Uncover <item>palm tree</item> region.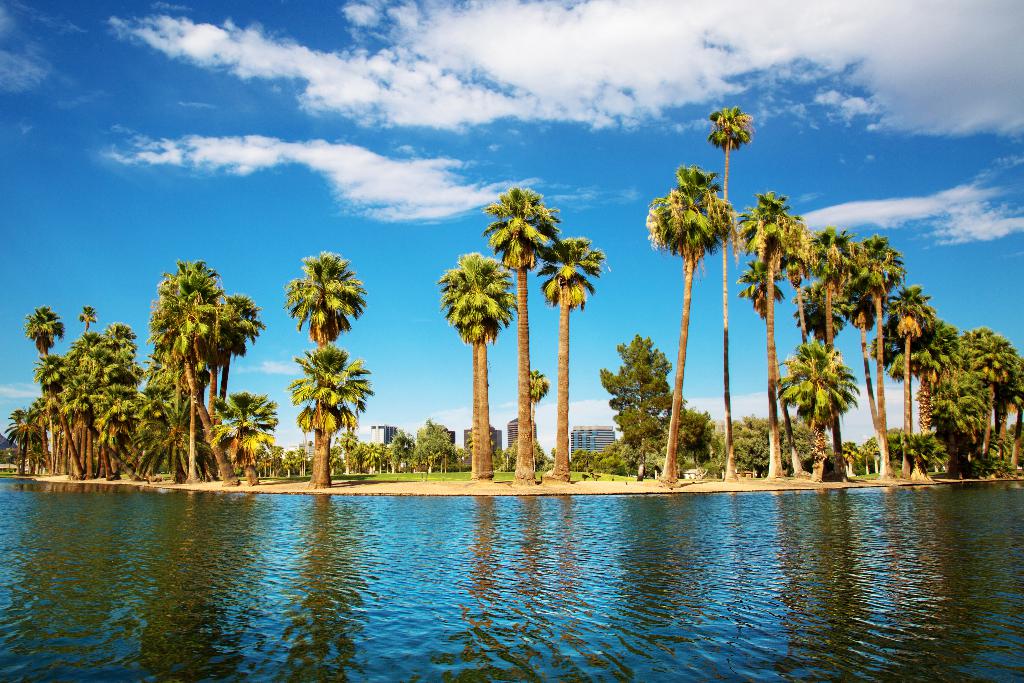
Uncovered: <box>775,340,839,481</box>.
